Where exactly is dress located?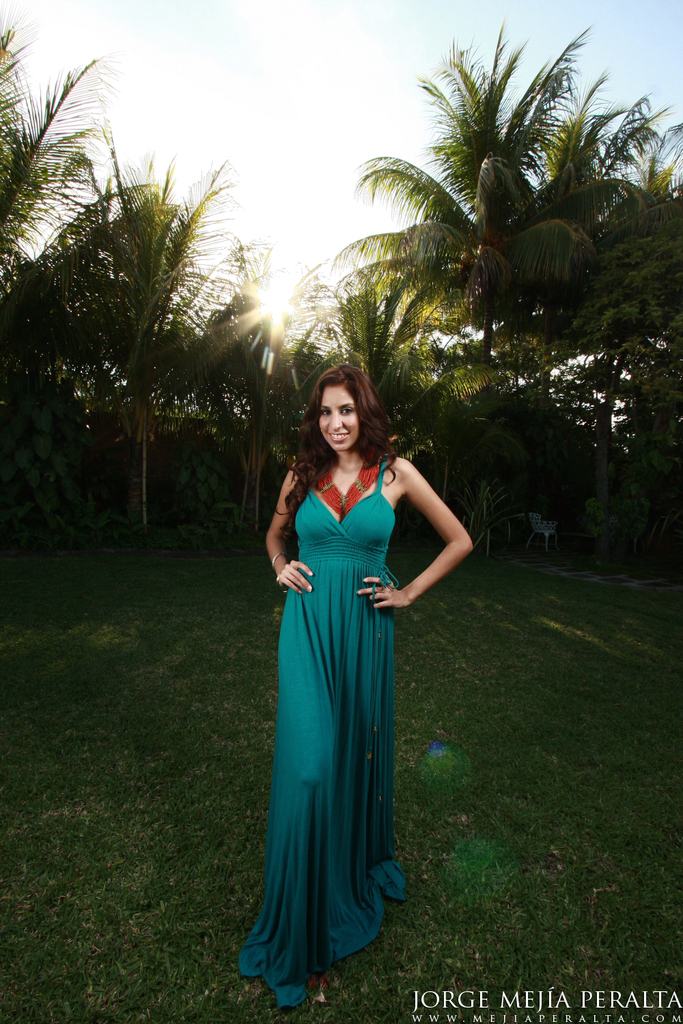
Its bounding box is (left=252, top=414, right=443, bottom=989).
